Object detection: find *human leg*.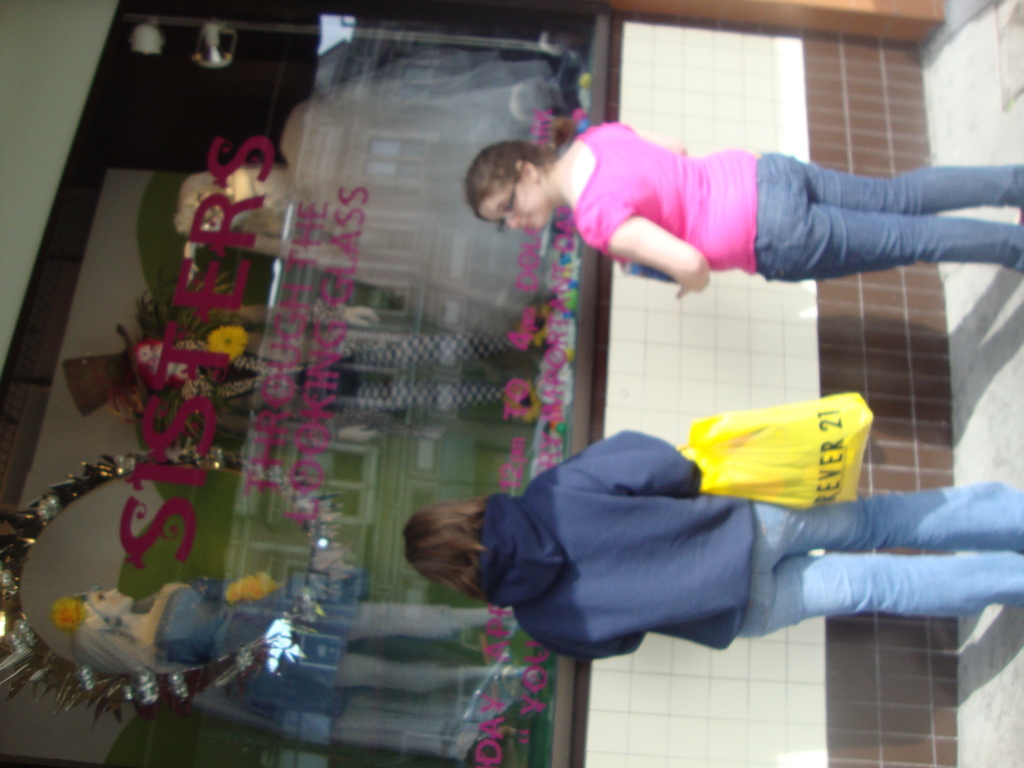
<box>740,541,1023,643</box>.
